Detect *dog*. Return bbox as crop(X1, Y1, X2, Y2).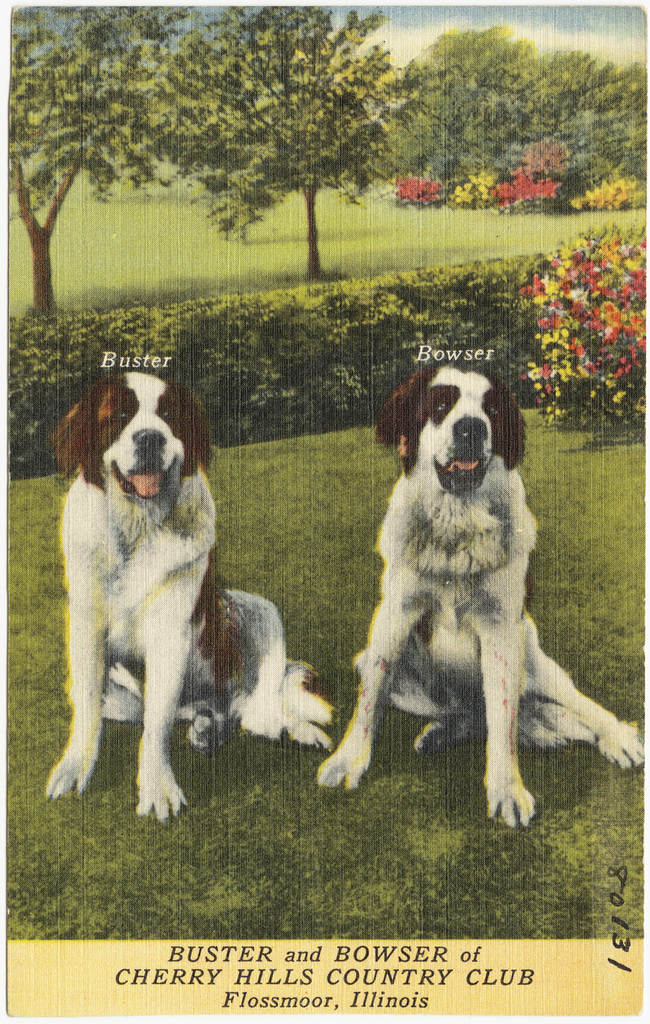
crop(313, 367, 648, 831).
